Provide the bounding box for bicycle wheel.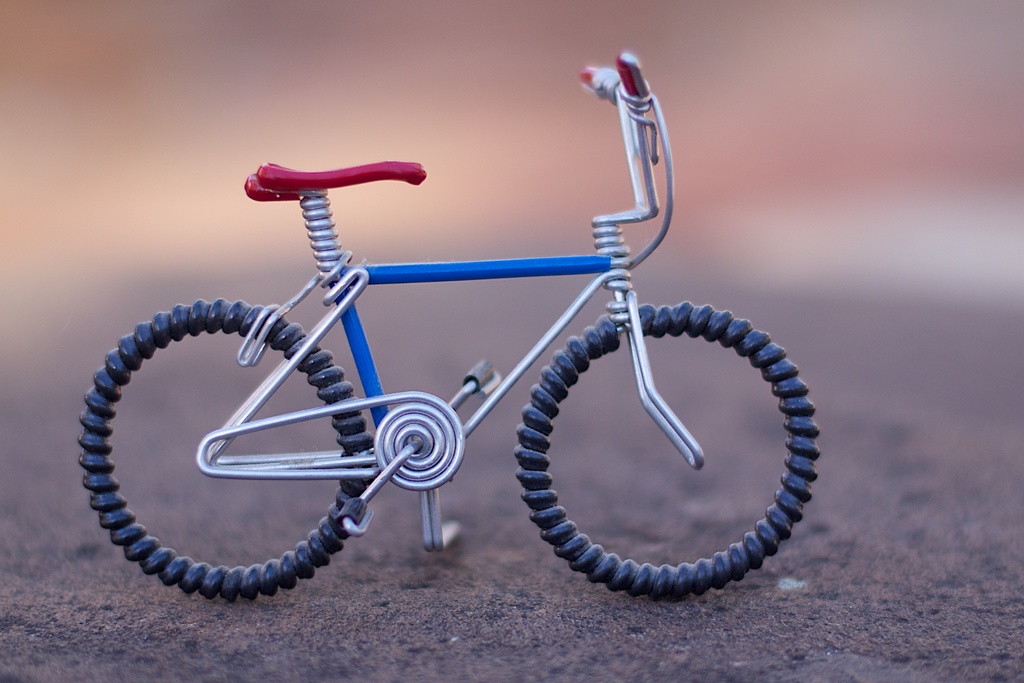
l=494, t=275, r=821, b=601.
